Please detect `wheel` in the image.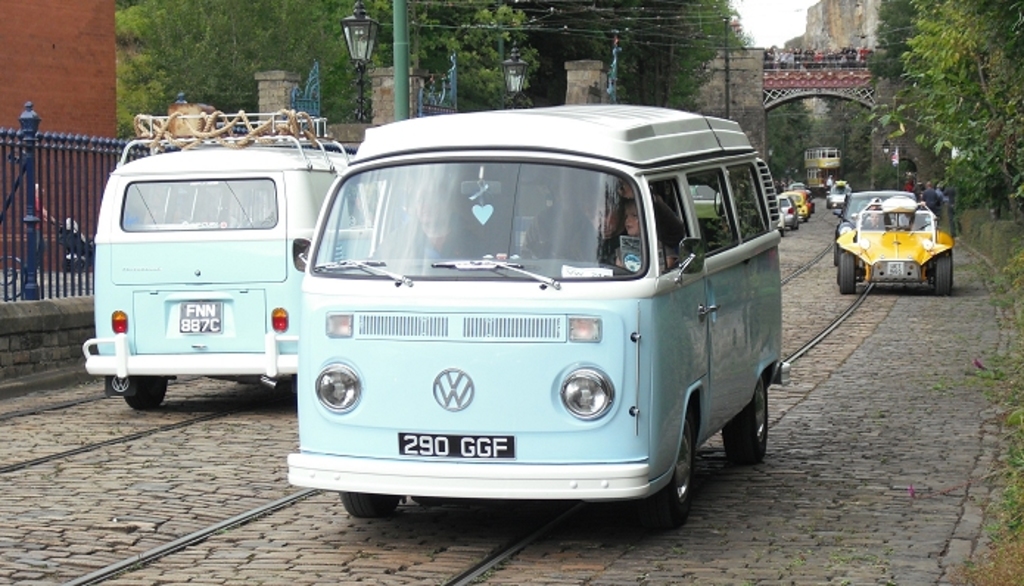
BBox(834, 219, 844, 244).
